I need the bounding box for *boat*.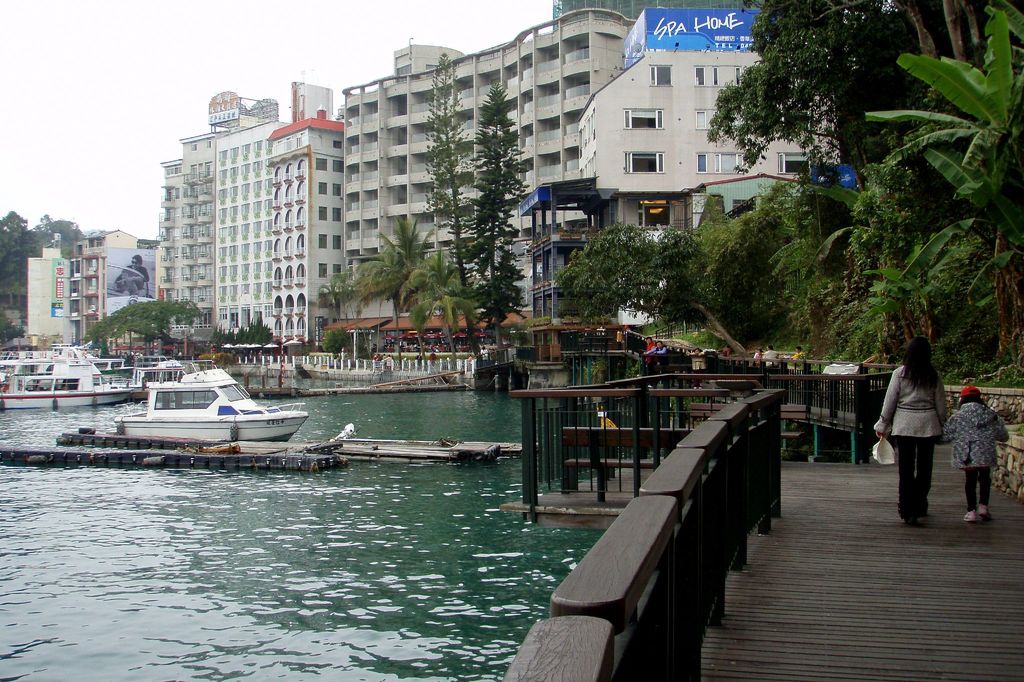
Here it is: bbox=[105, 344, 319, 463].
